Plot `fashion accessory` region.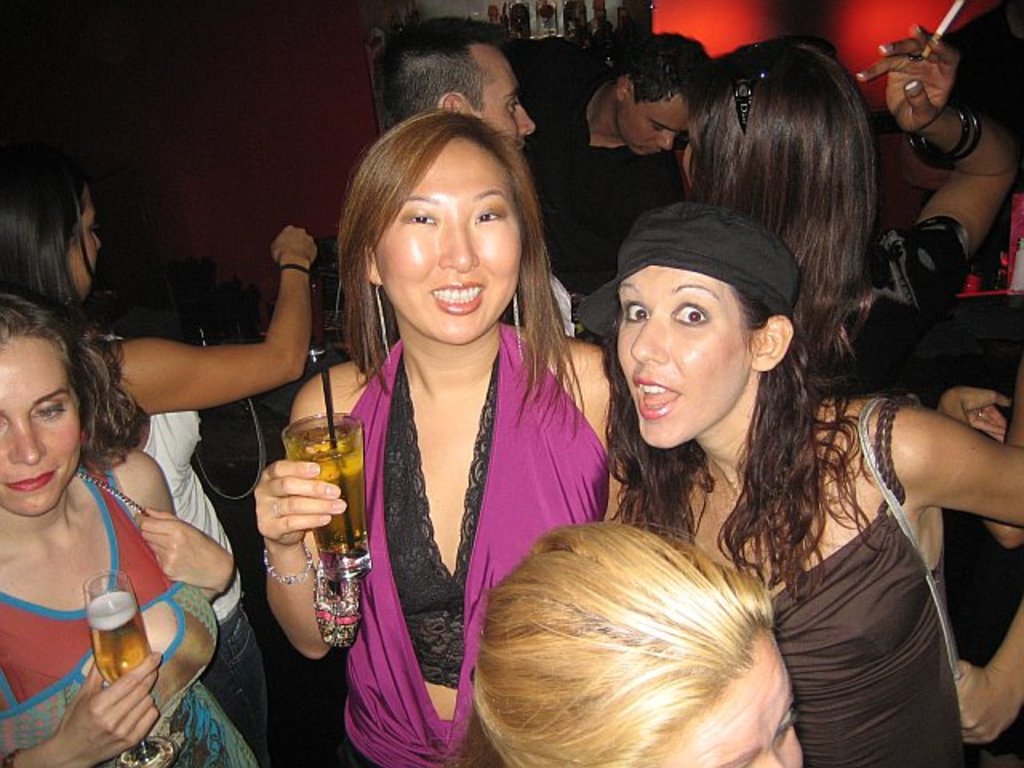
Plotted at box=[853, 394, 962, 674].
